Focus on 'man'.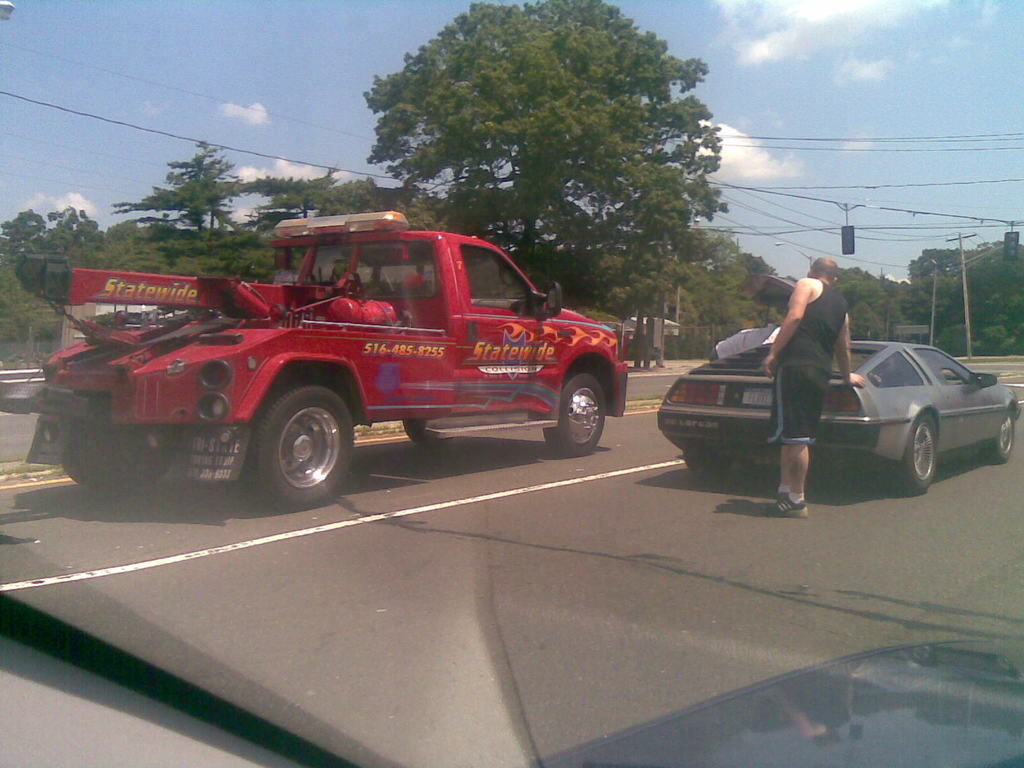
Focused at 757/247/872/518.
